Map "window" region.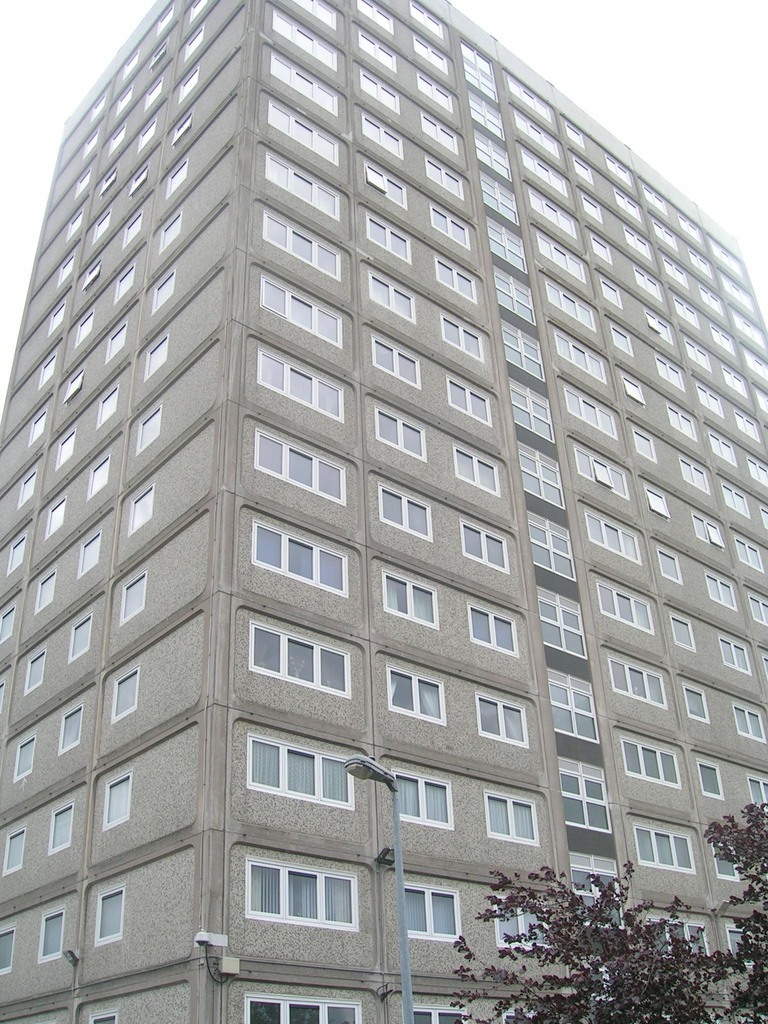
Mapped to [x1=625, y1=739, x2=682, y2=788].
